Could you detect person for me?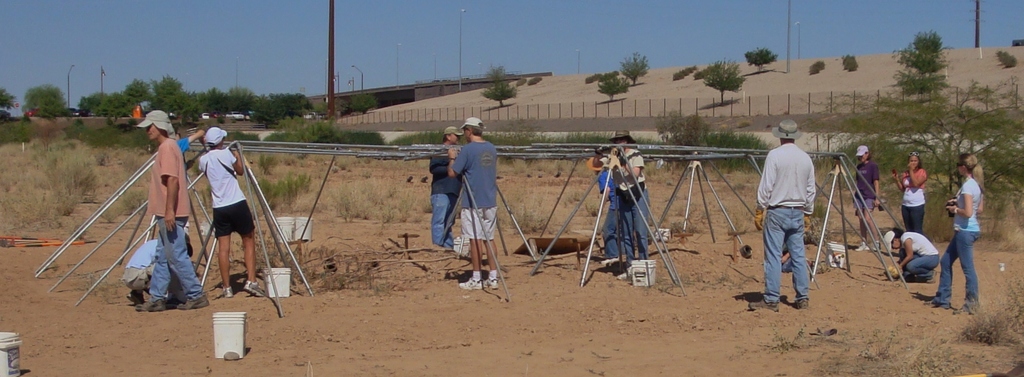
Detection result: box=[191, 127, 268, 296].
